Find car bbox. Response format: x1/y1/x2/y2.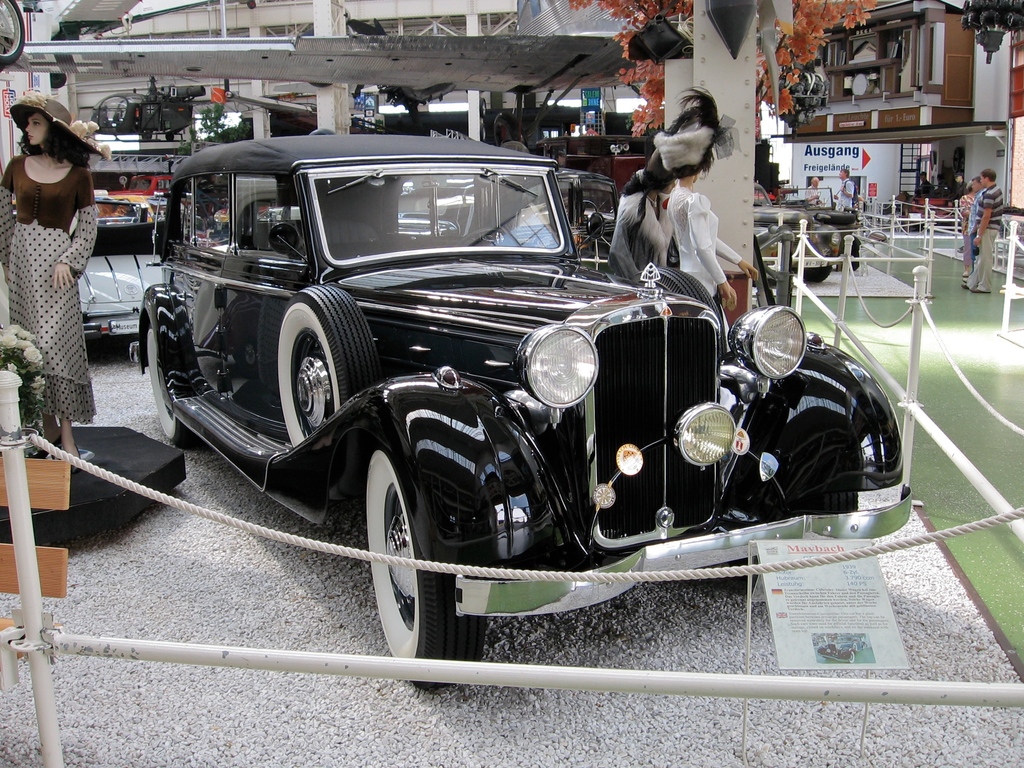
762/181/844/284.
